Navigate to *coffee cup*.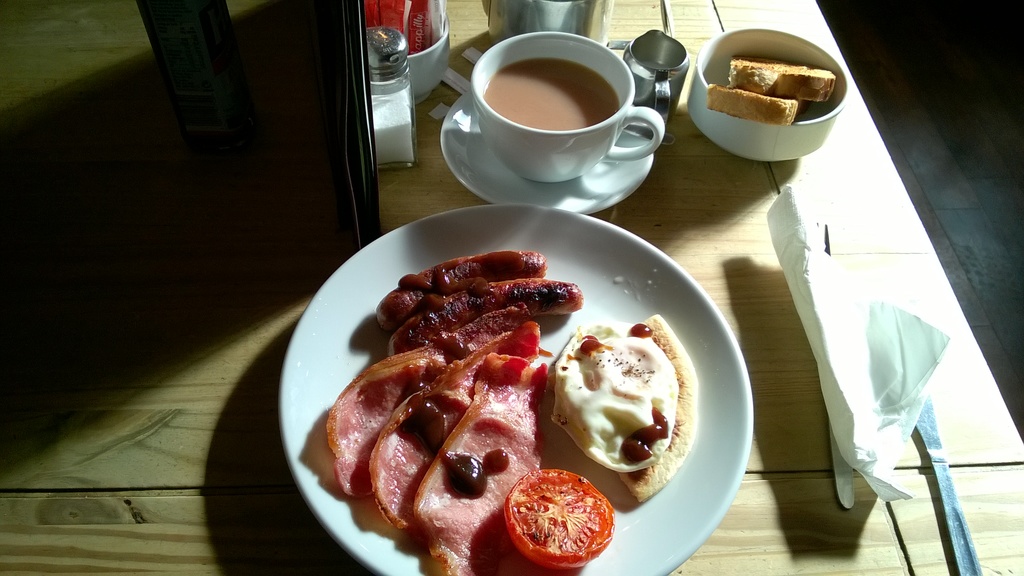
Navigation target: pyautogui.locateOnScreen(462, 35, 662, 180).
